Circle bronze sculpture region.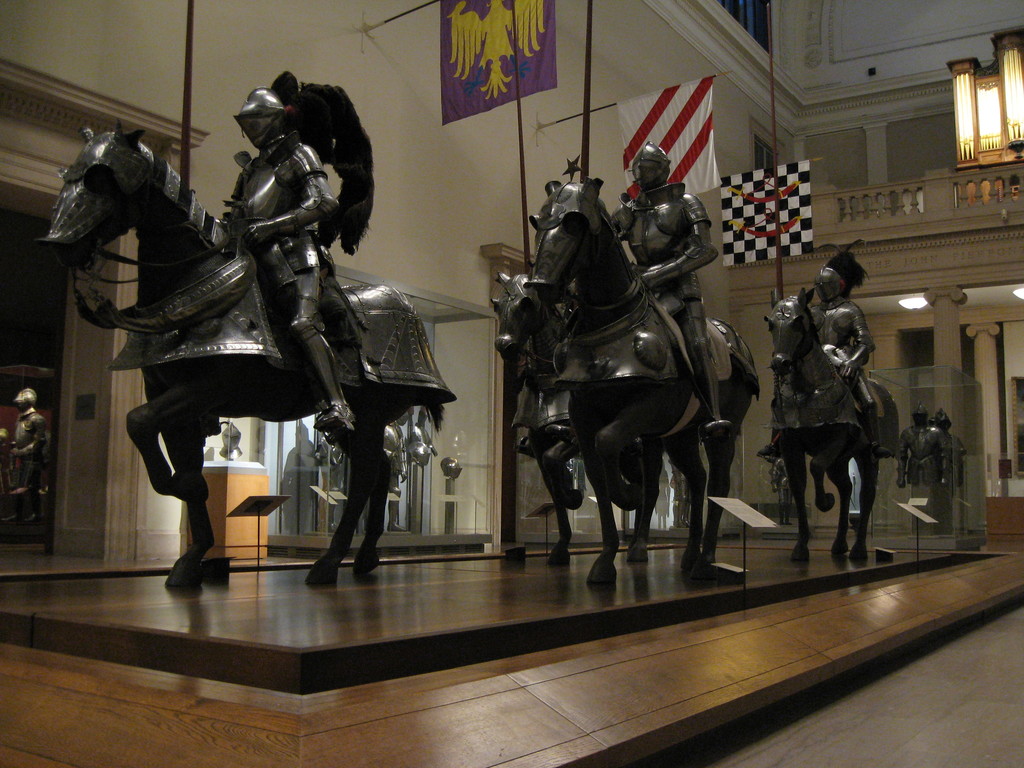
Region: [768,450,804,526].
